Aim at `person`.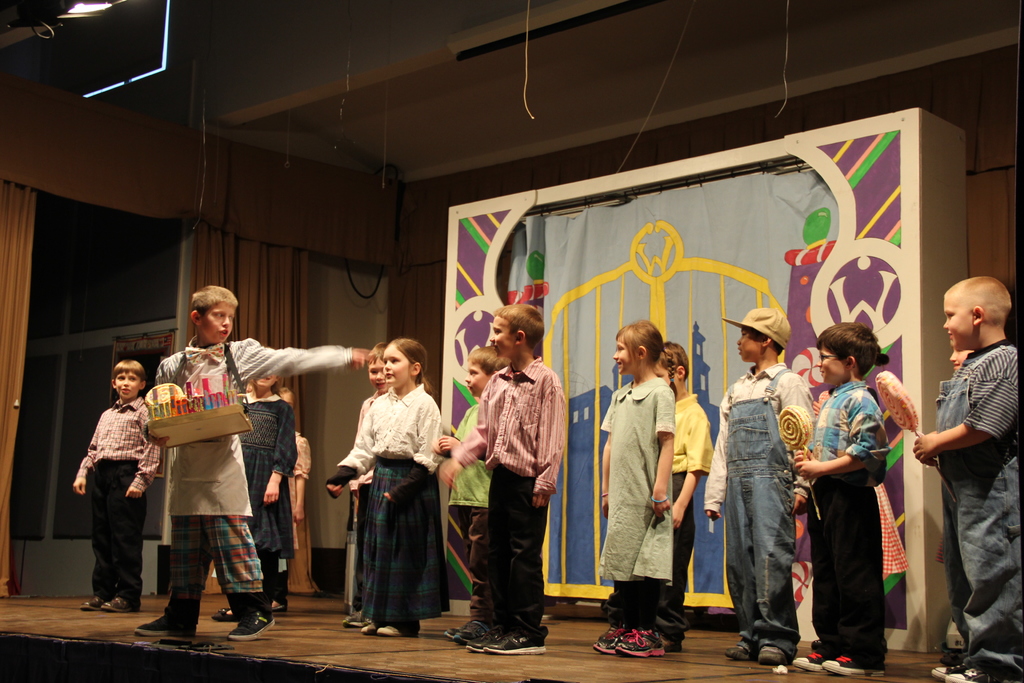
Aimed at box=[87, 338, 163, 636].
